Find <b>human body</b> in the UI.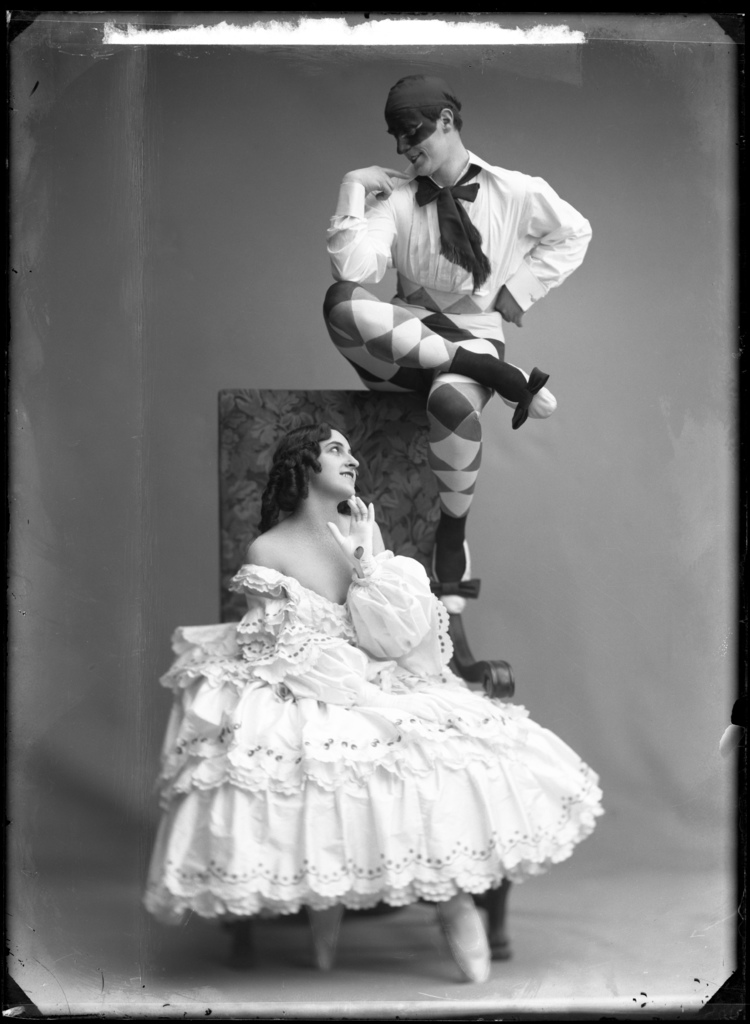
UI element at bbox=(323, 82, 579, 620).
